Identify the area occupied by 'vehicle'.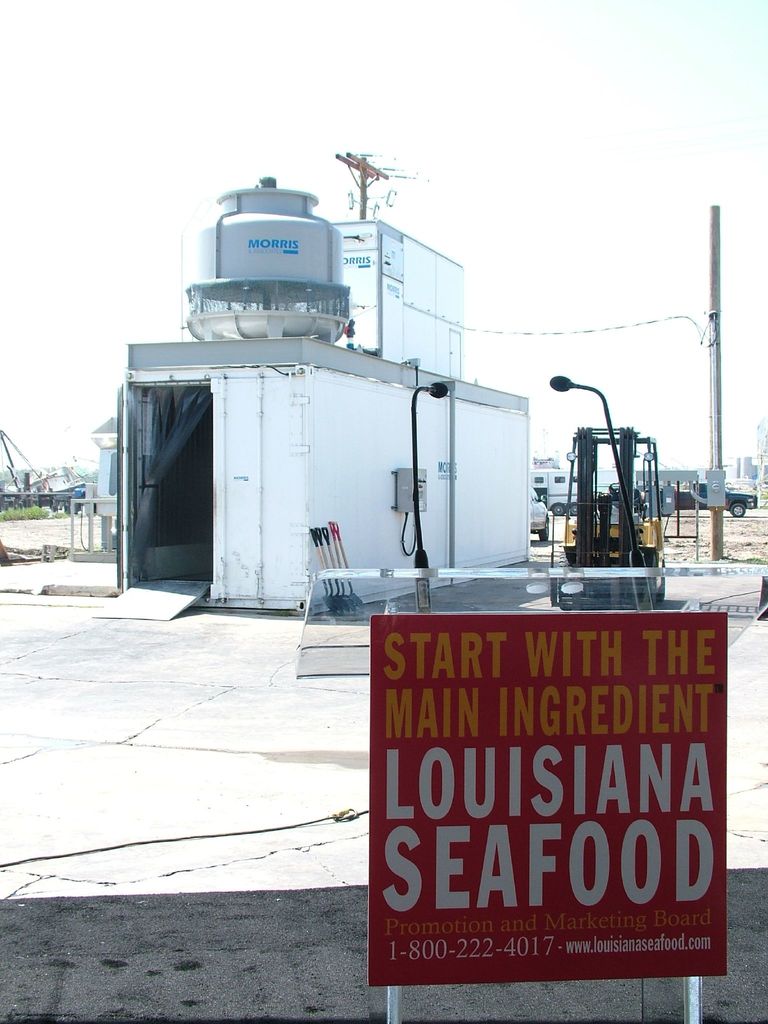
Area: l=543, t=413, r=660, b=610.
